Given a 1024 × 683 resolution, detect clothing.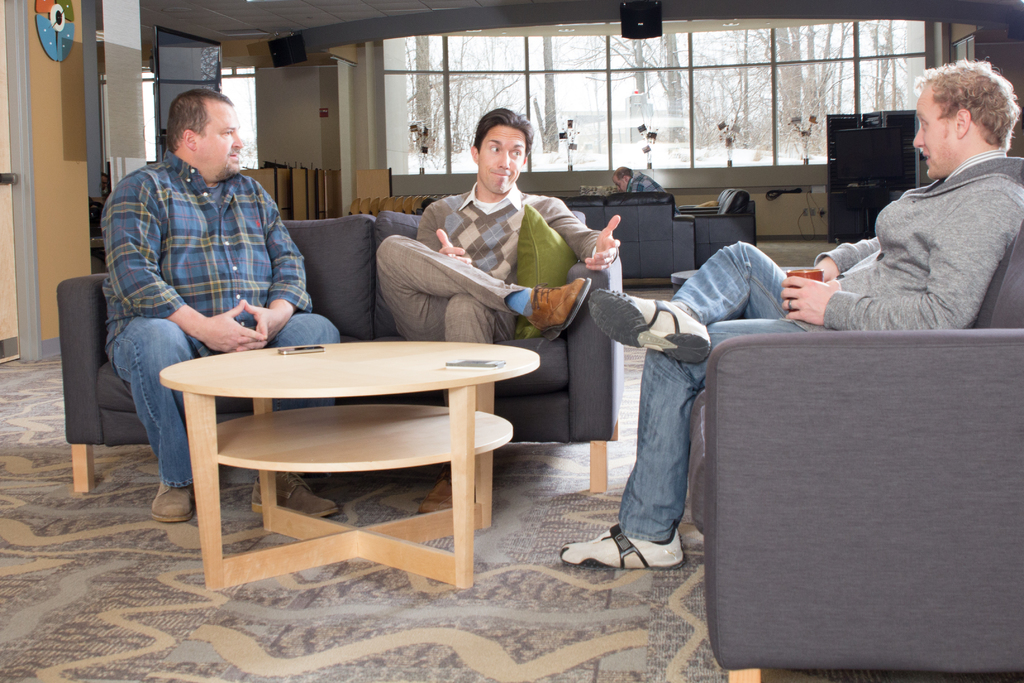
rect(623, 169, 666, 197).
